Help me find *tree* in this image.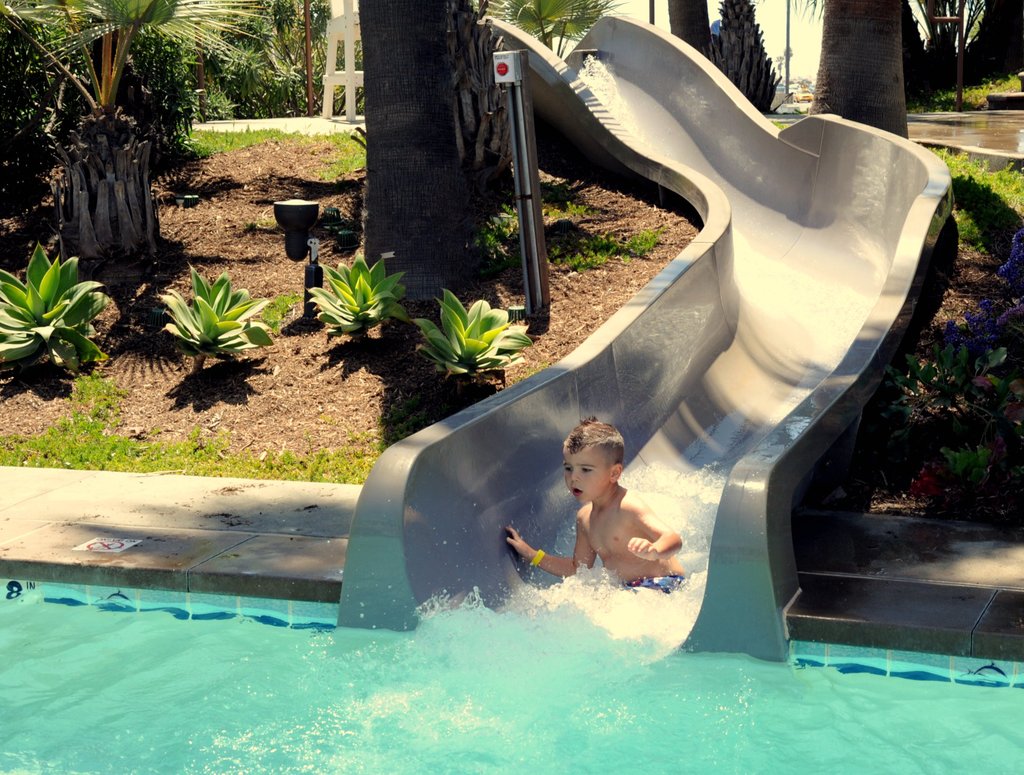
Found it: [left=449, top=0, right=518, bottom=174].
